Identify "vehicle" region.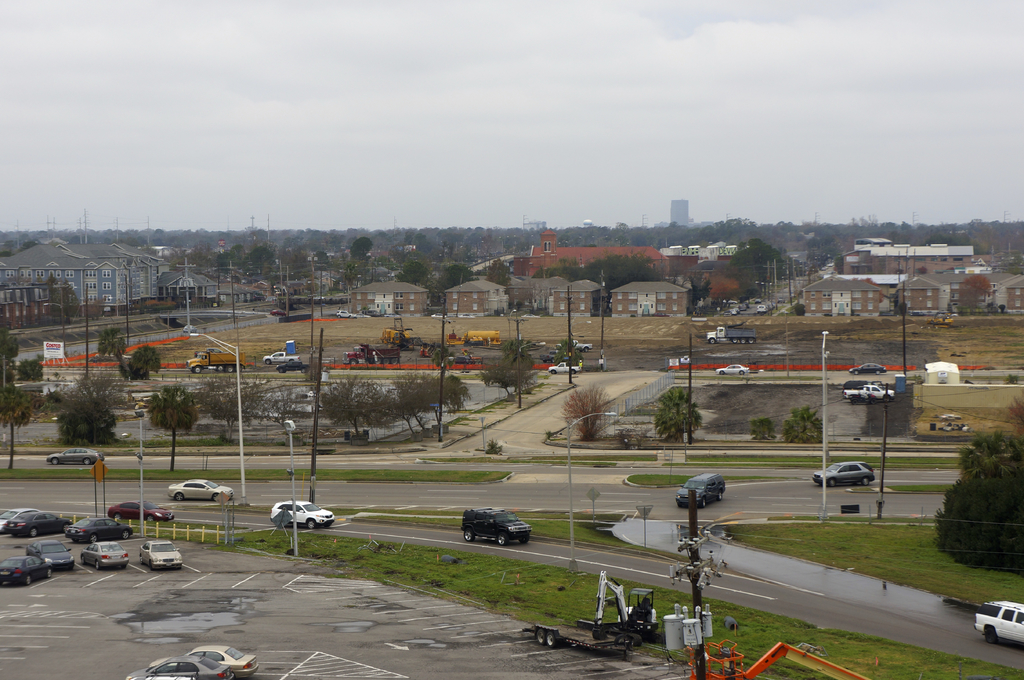
Region: BBox(25, 539, 75, 569).
